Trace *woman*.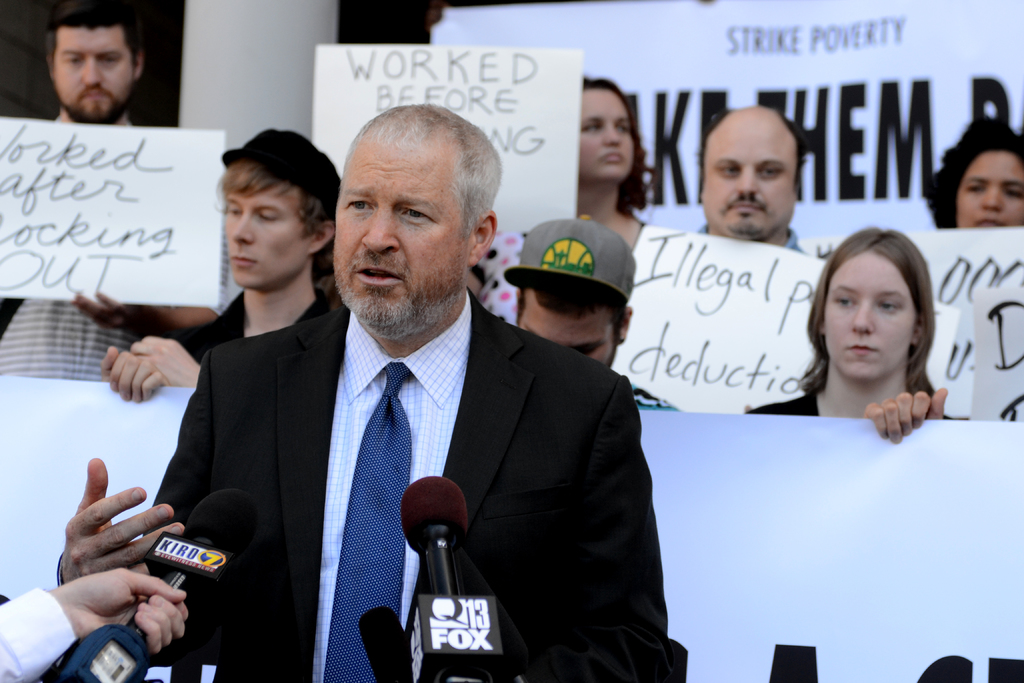
Traced to [575,76,648,249].
